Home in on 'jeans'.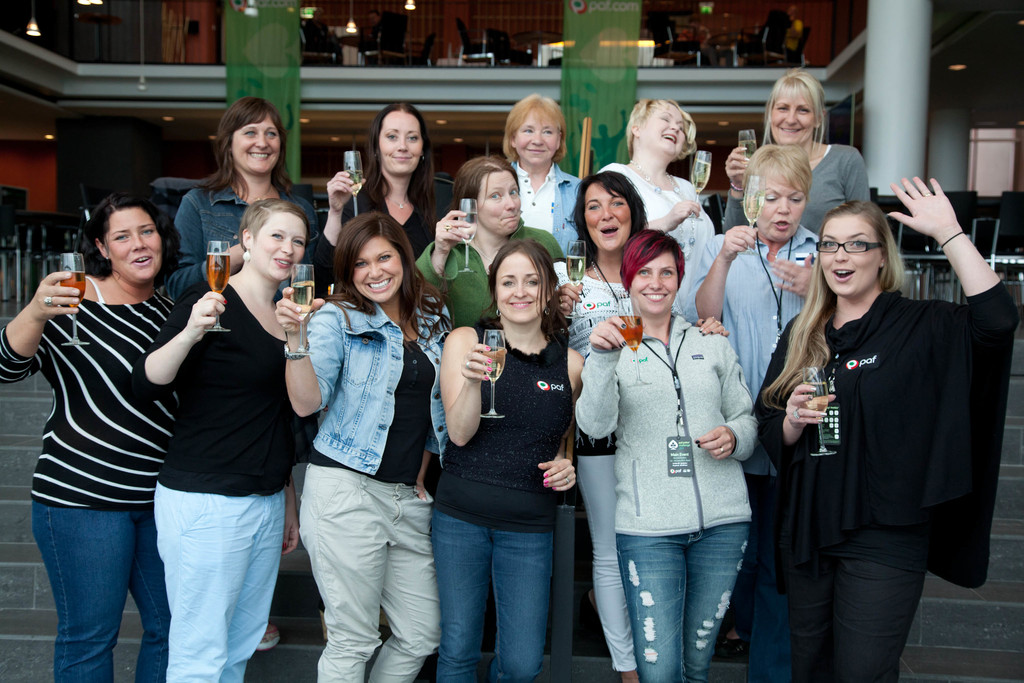
Homed in at left=417, top=490, right=573, bottom=676.
